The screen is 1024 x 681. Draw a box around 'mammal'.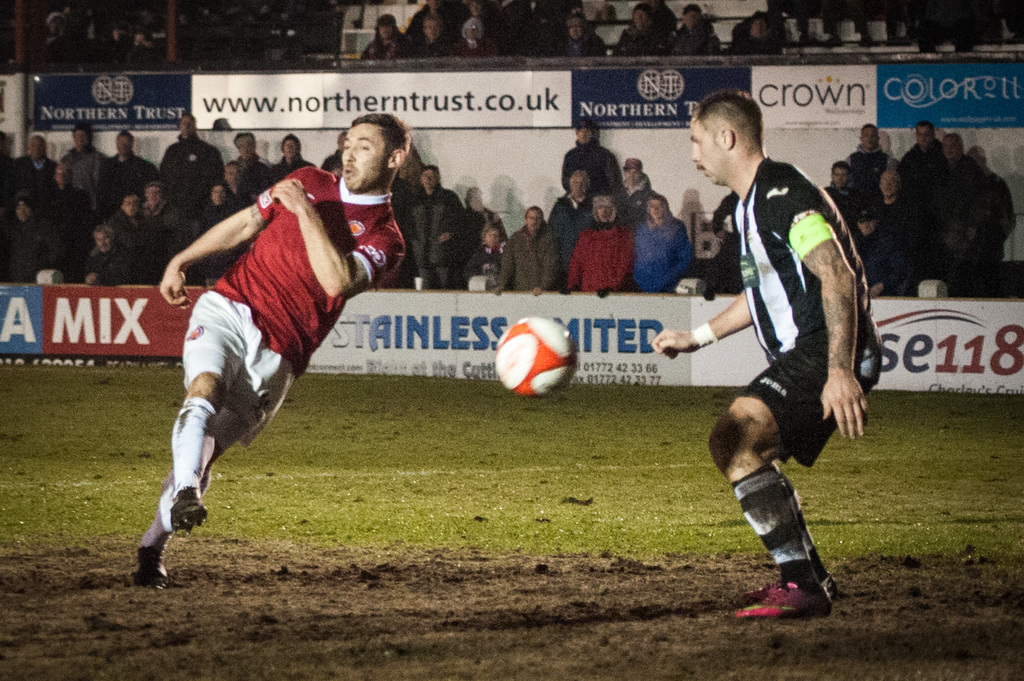
select_region(650, 91, 881, 622).
